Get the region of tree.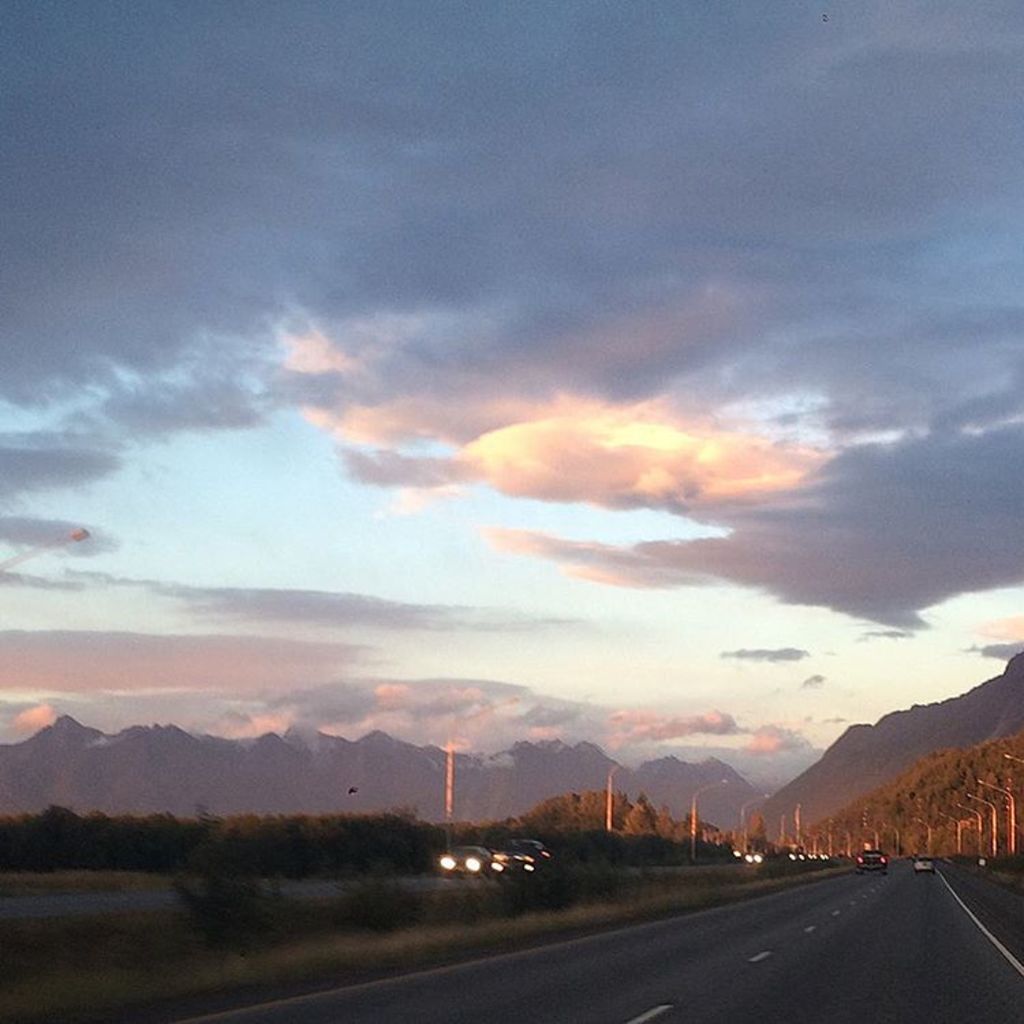
region(0, 807, 445, 864).
